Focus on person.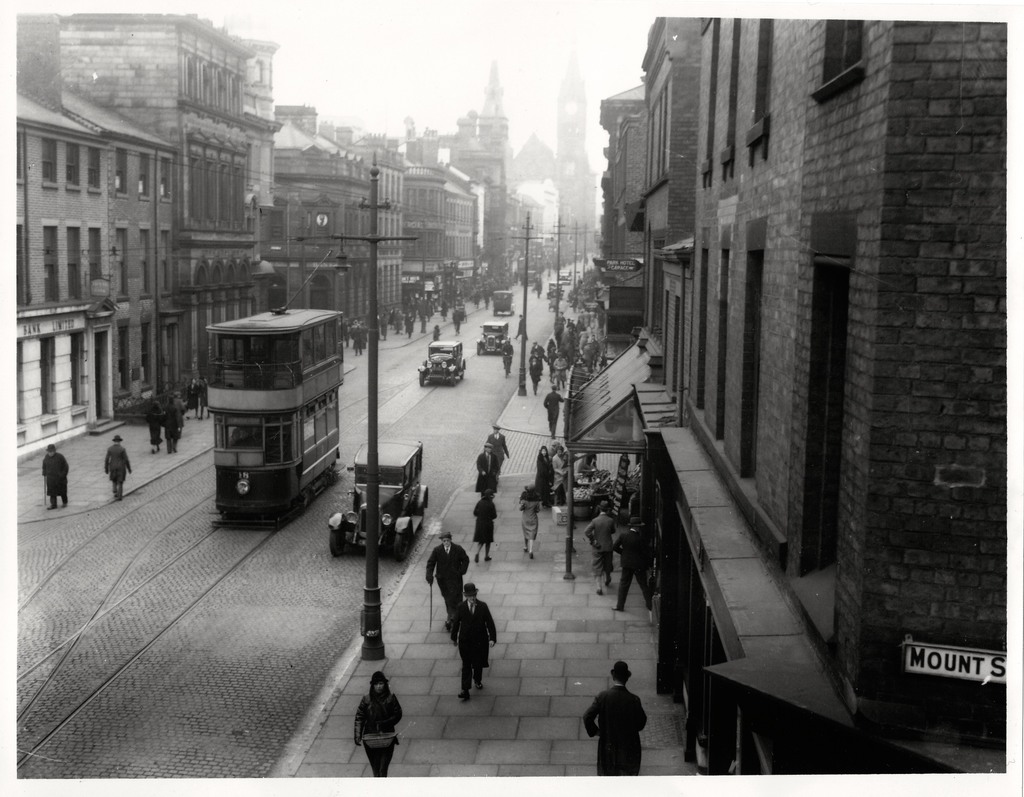
Focused at Rect(470, 442, 500, 493).
